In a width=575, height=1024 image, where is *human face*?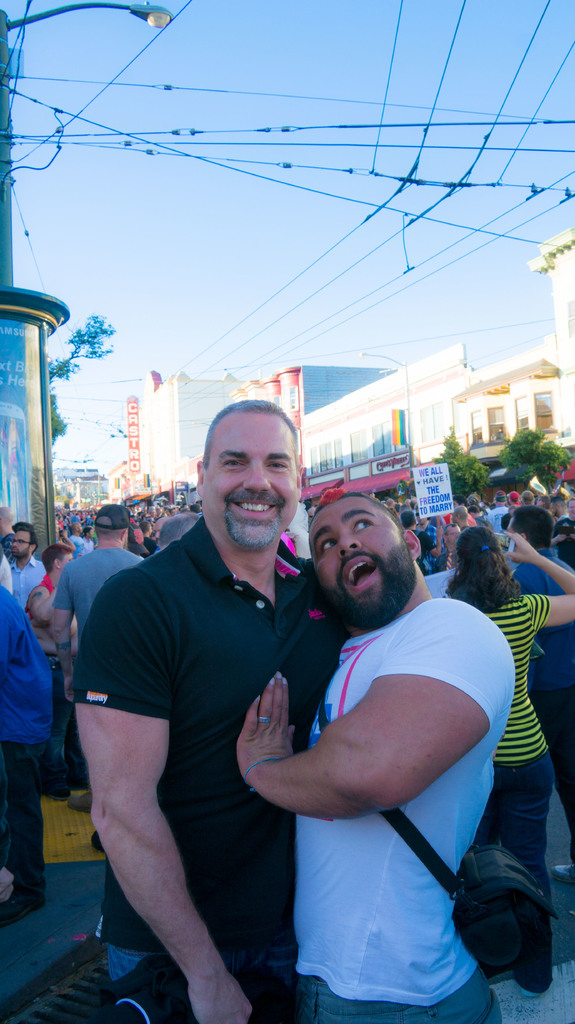
BBox(12, 529, 31, 557).
